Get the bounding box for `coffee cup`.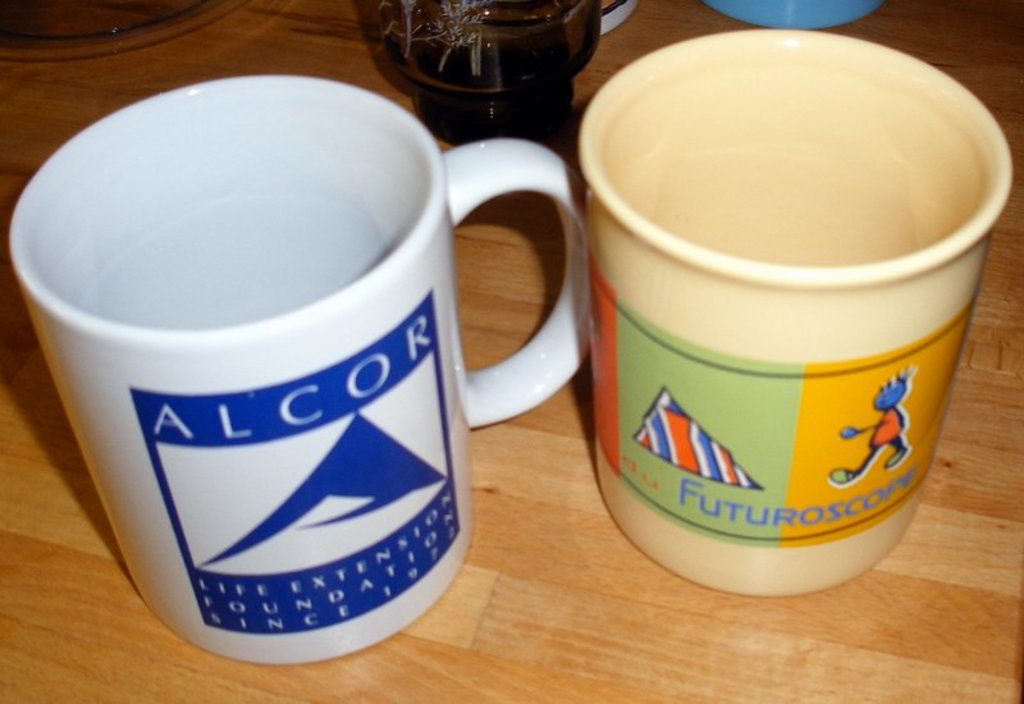
select_region(573, 29, 1010, 600).
